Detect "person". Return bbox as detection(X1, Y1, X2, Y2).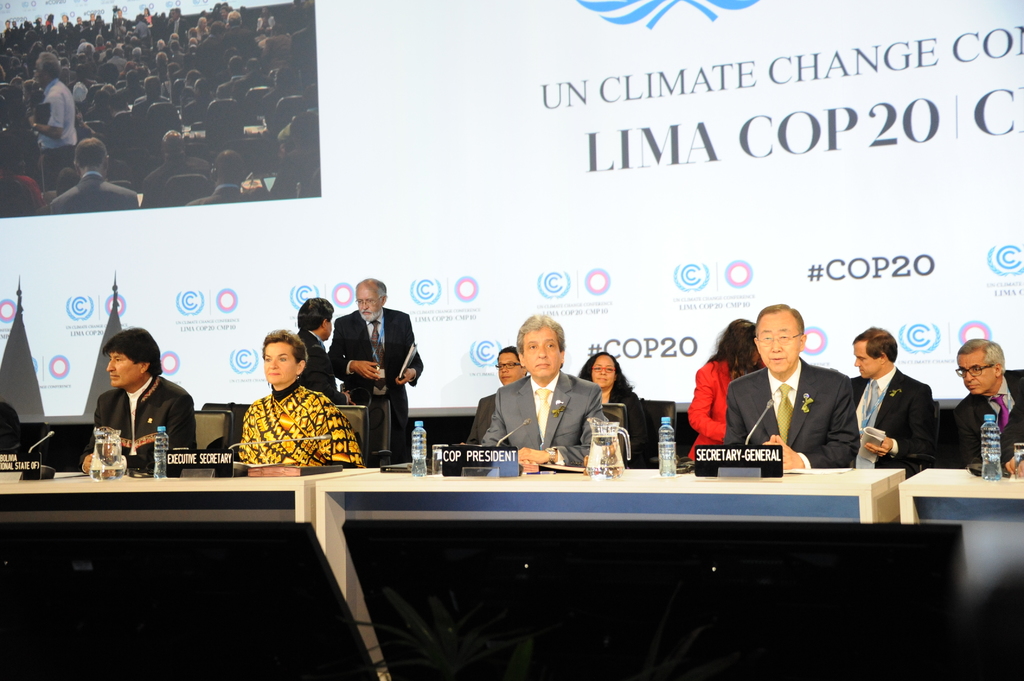
detection(124, 128, 209, 194).
